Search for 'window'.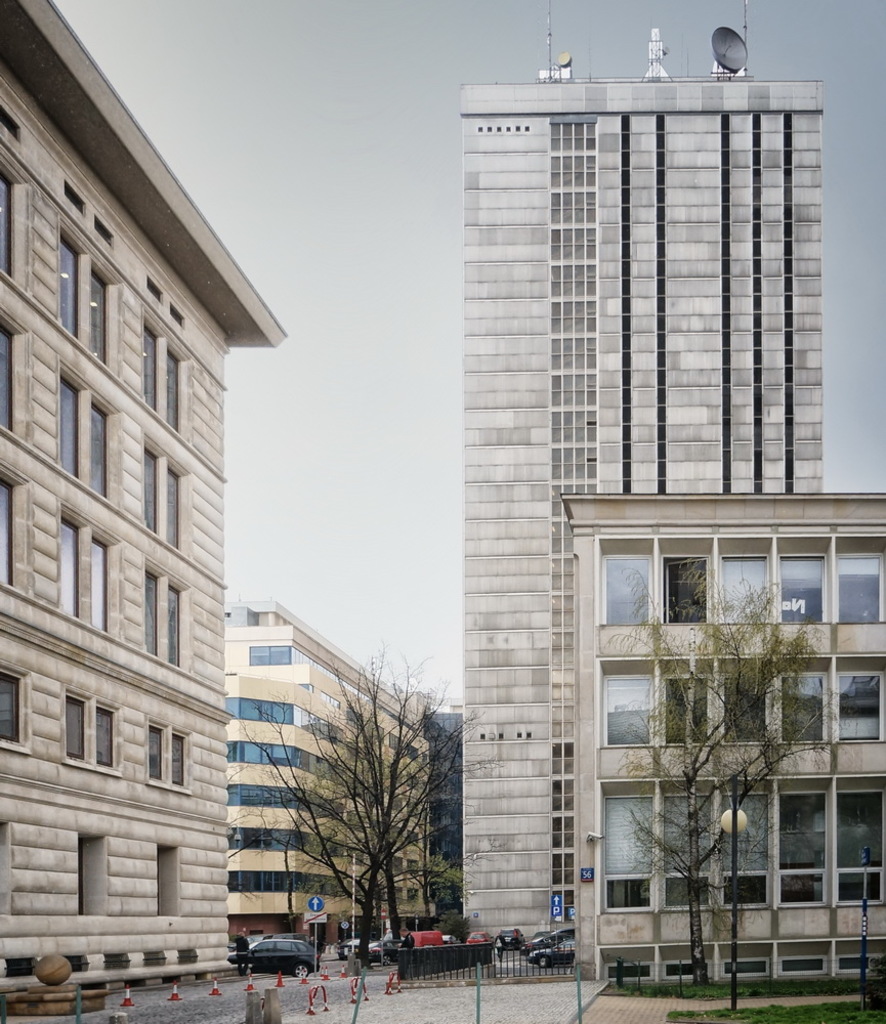
Found at Rect(408, 883, 422, 901).
